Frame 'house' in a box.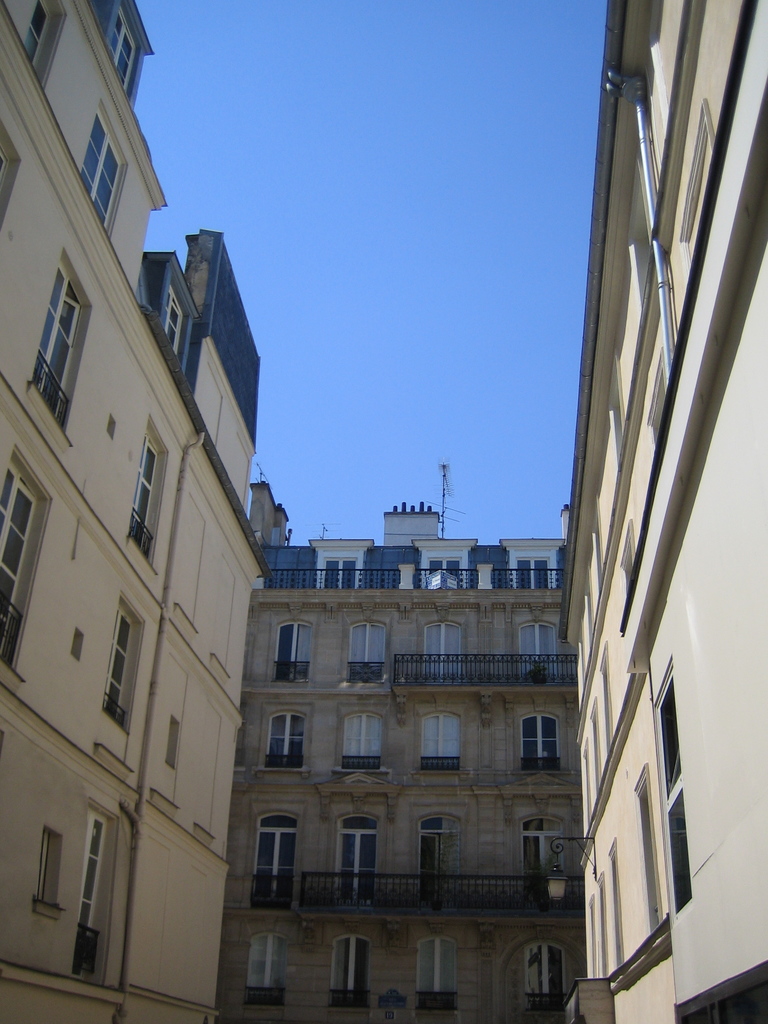
(0,0,274,1023).
